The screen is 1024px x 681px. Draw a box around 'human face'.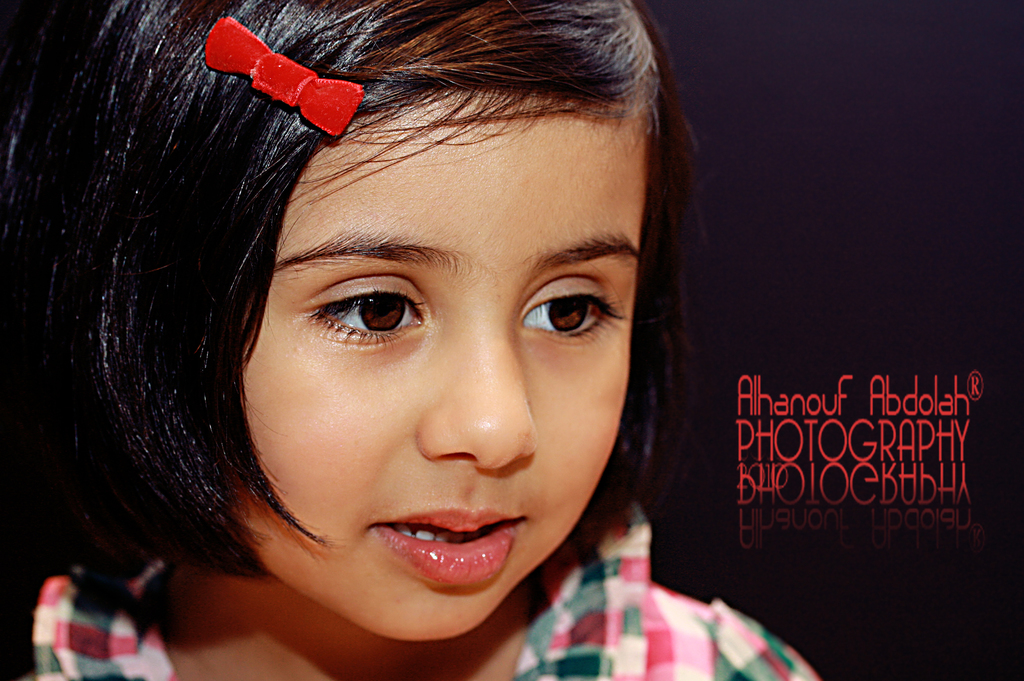
<bbox>228, 89, 650, 641</bbox>.
